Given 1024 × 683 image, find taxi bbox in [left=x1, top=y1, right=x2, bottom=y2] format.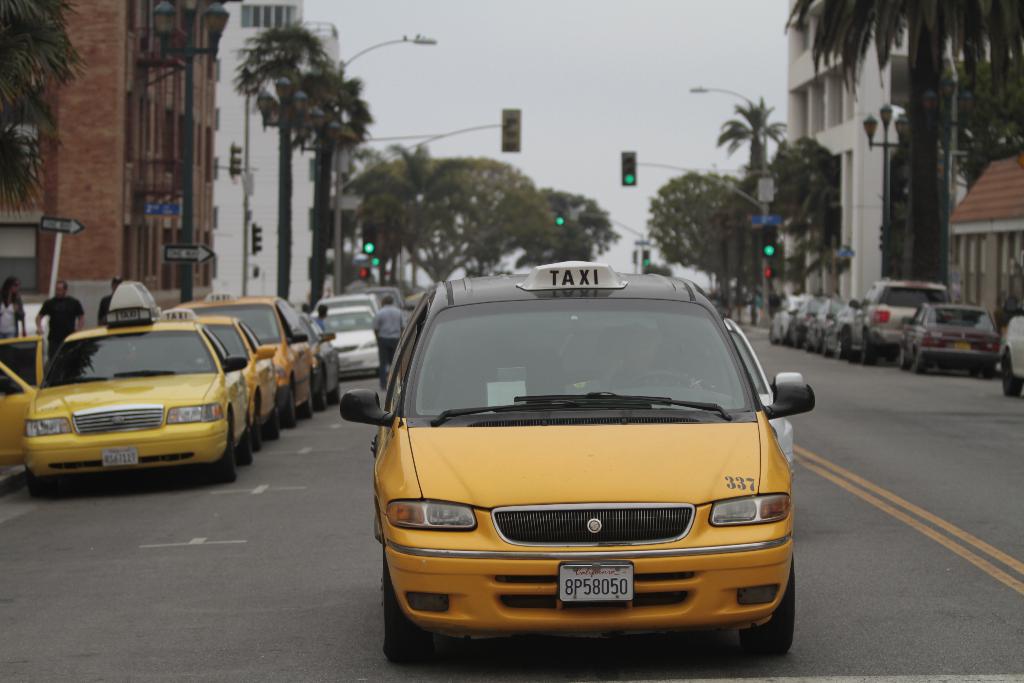
[left=156, top=304, right=276, bottom=459].
